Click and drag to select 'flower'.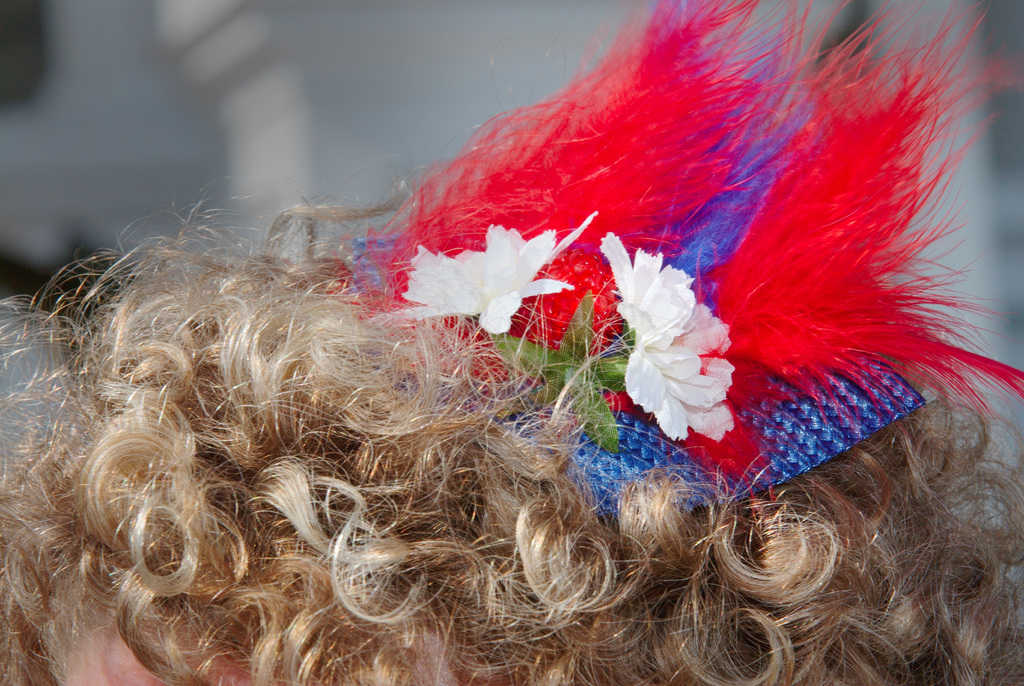
Selection: box=[378, 211, 594, 334].
